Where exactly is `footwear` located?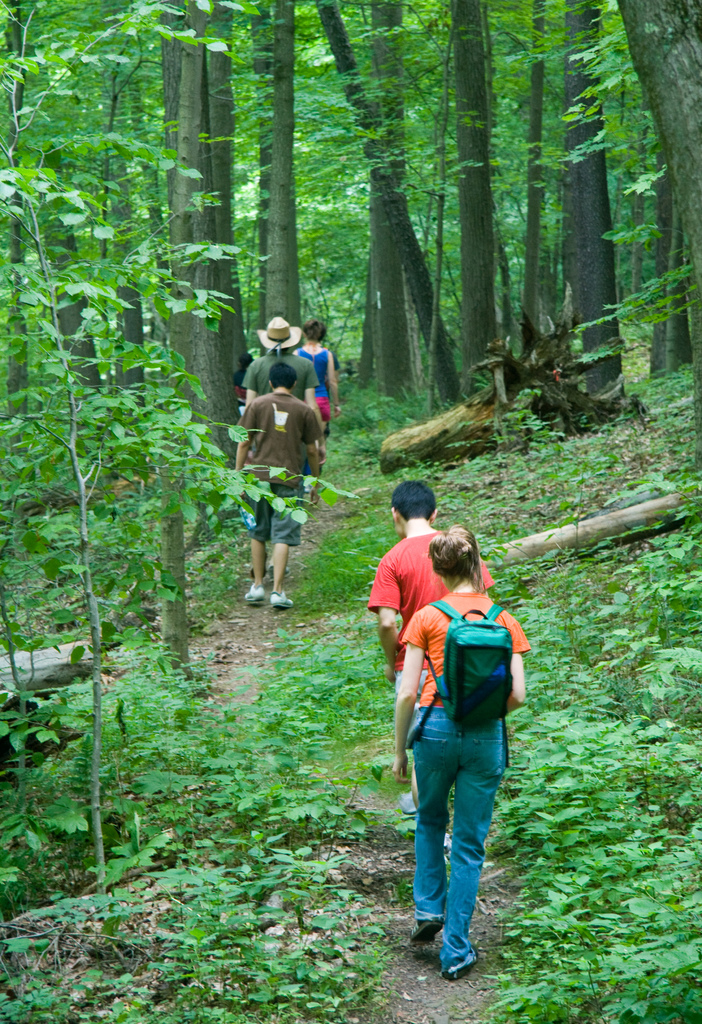
Its bounding box is rect(412, 915, 489, 966).
